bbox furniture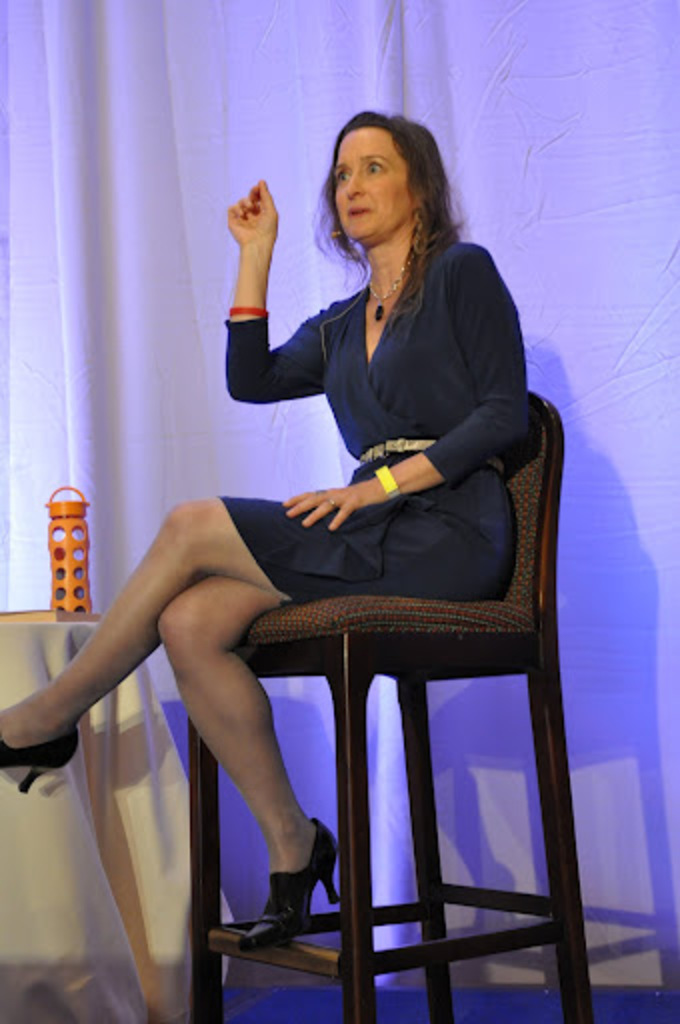
188/392/590/1022
